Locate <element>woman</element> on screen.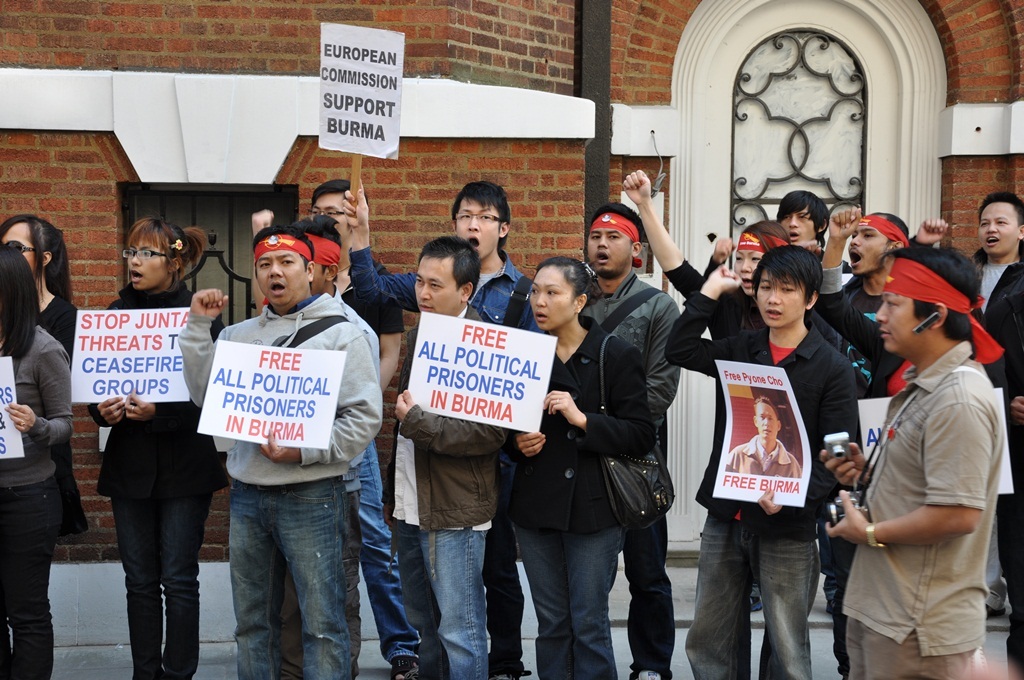
On screen at (621, 167, 846, 679).
